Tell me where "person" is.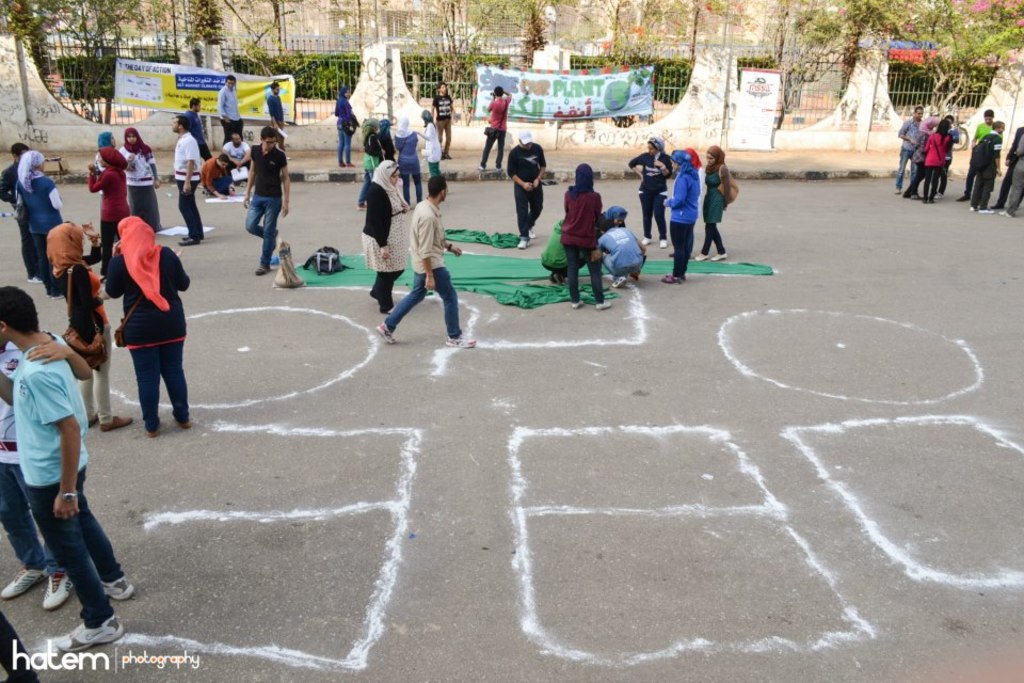
"person" is at {"x1": 217, "y1": 73, "x2": 244, "y2": 140}.
